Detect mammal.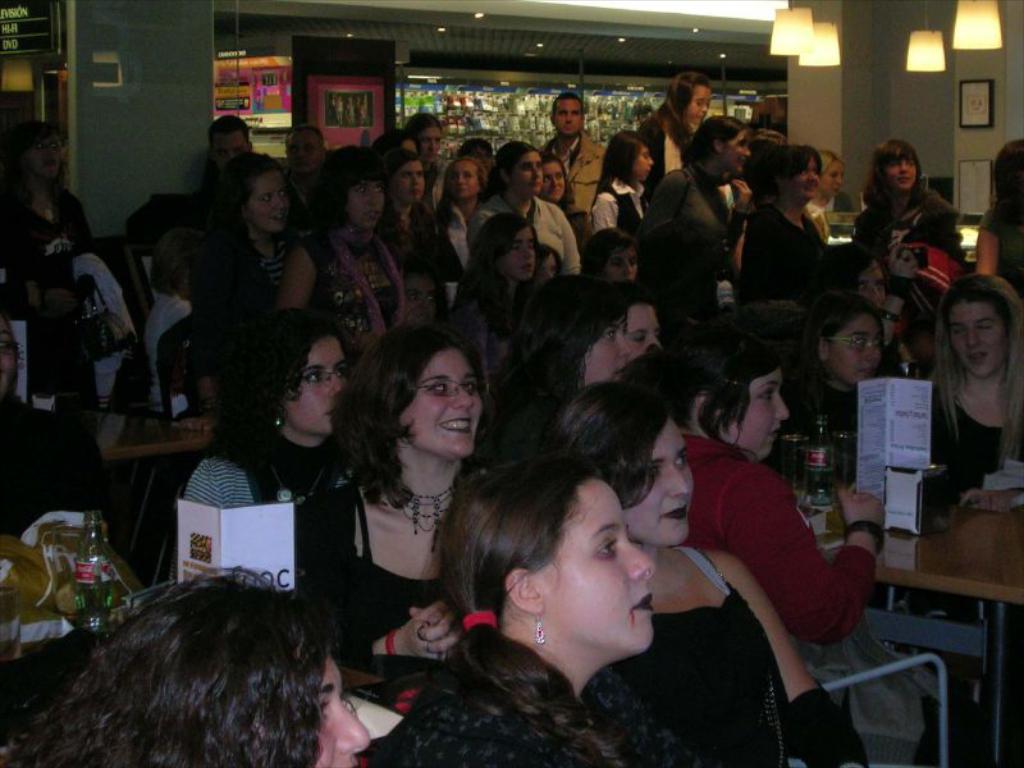
Detected at box=[914, 271, 1023, 767].
